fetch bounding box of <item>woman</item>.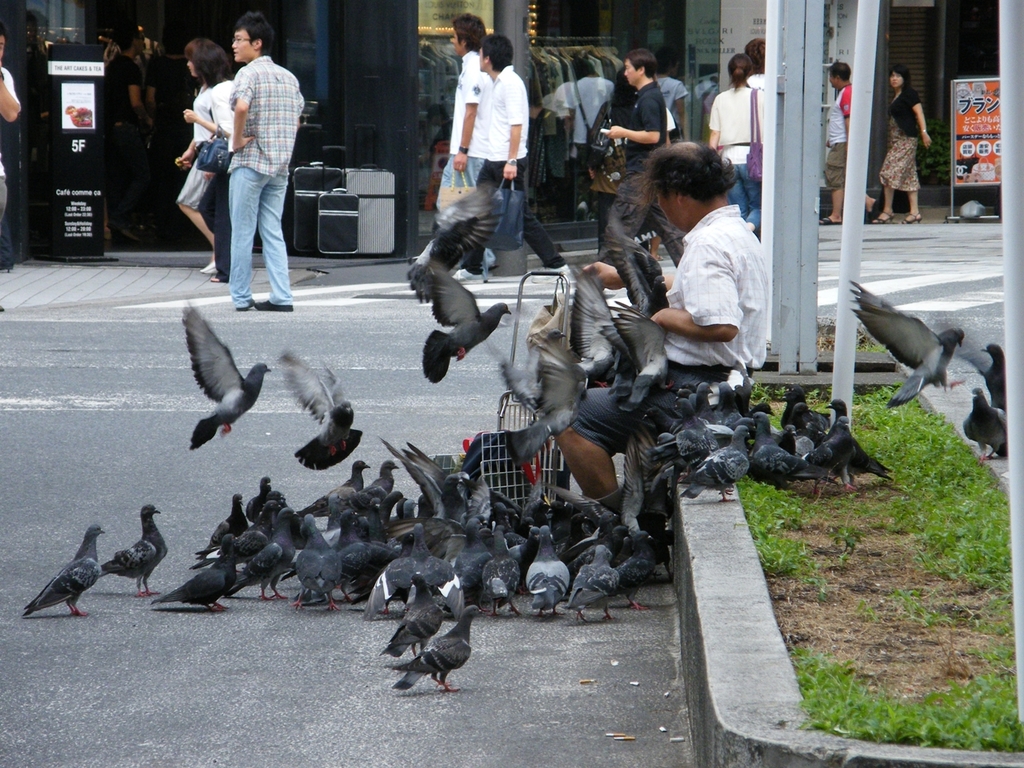
Bbox: 170,36,222,269.
